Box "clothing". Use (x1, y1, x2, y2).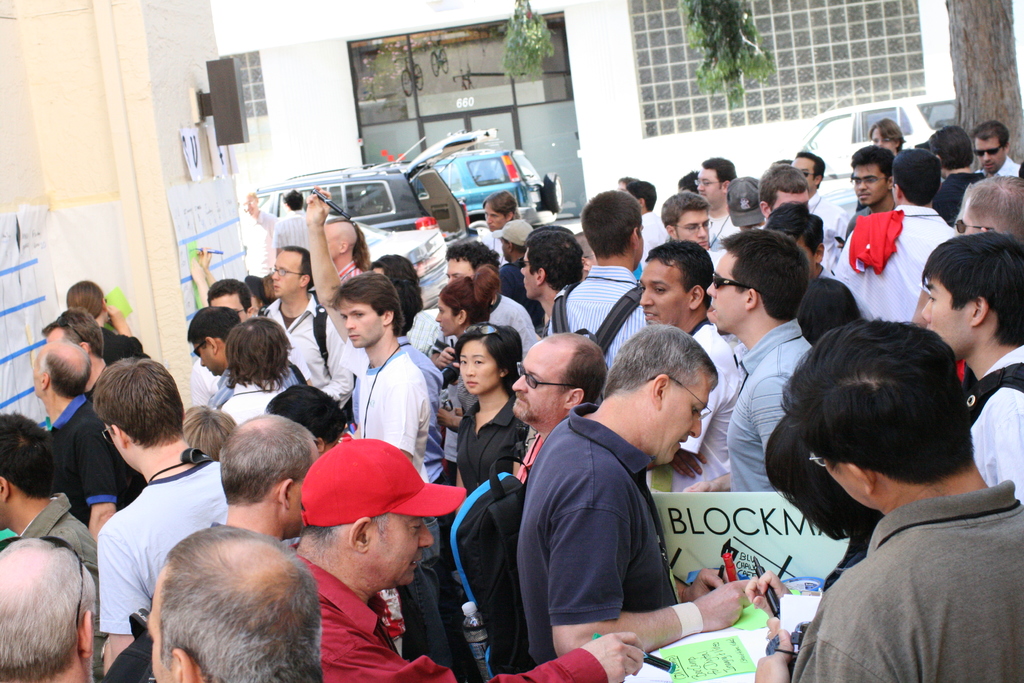
(98, 455, 227, 630).
